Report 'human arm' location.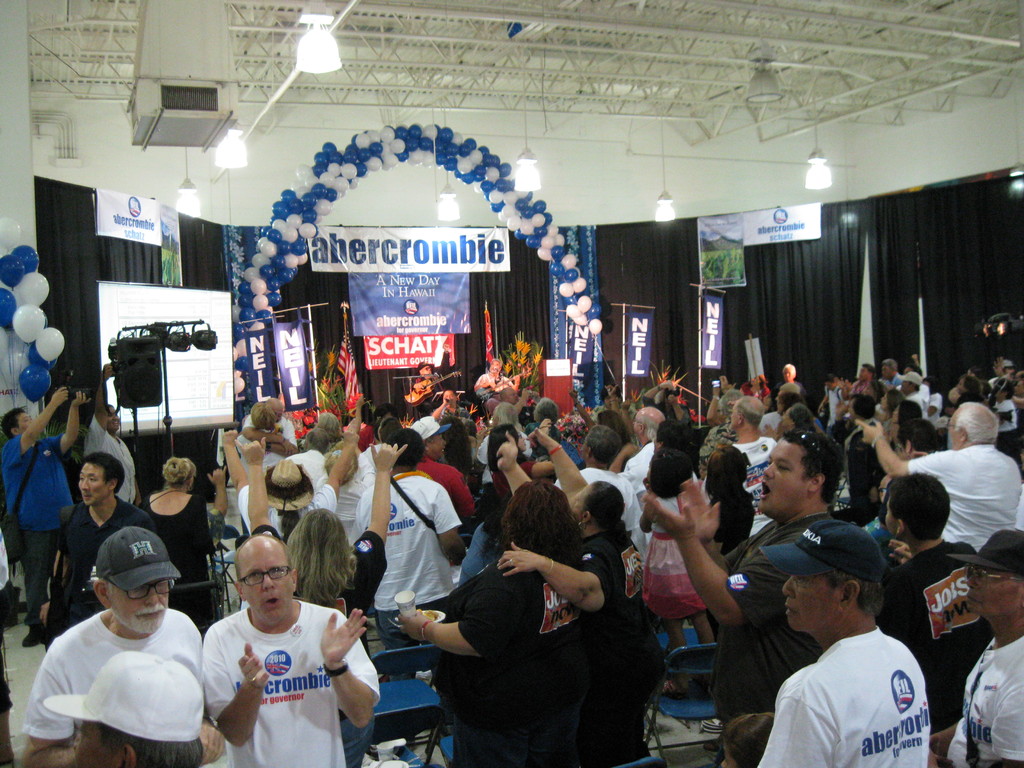
Report: (left=471, top=373, right=497, bottom=395).
